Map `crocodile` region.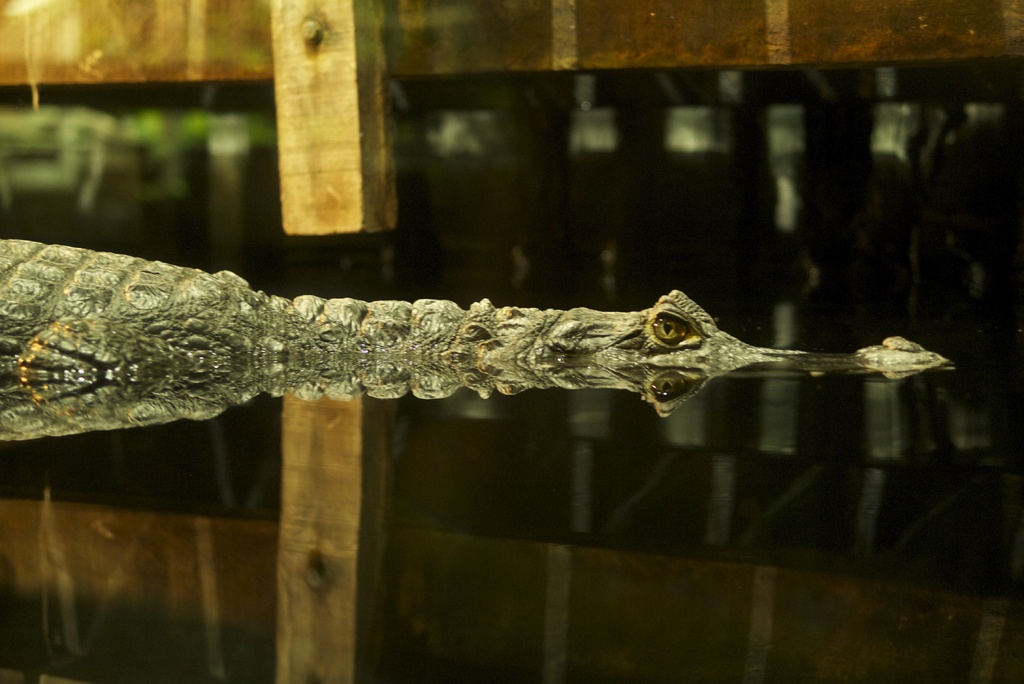
Mapped to 0:240:952:395.
